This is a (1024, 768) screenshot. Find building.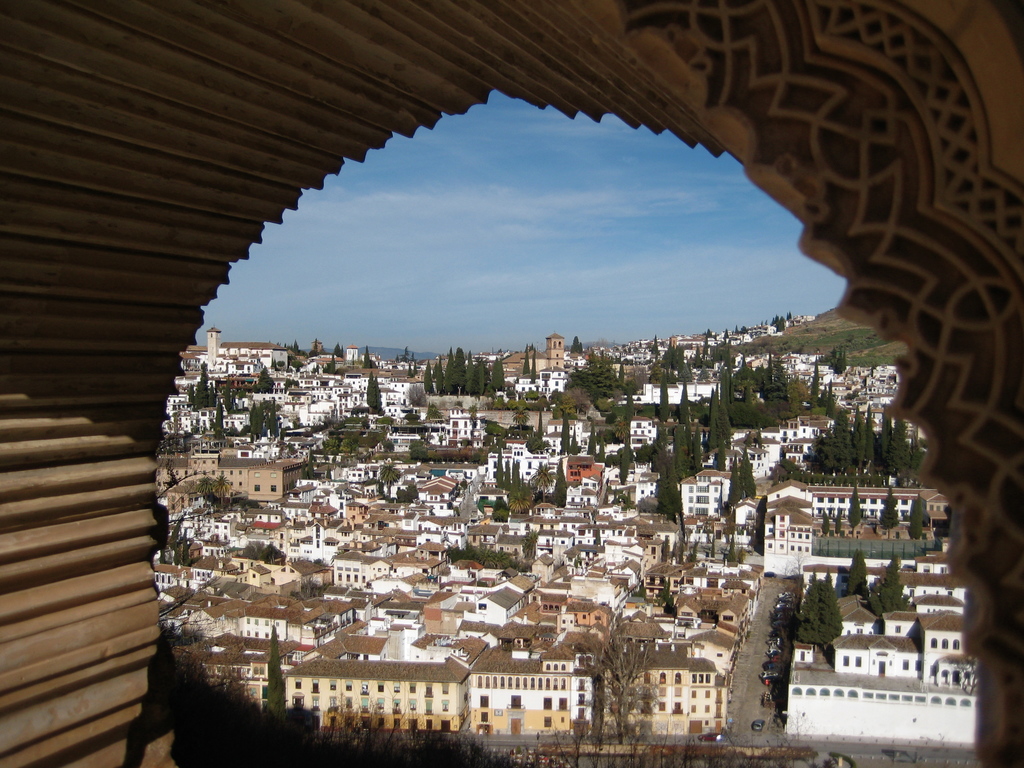
Bounding box: locate(476, 581, 524, 623).
